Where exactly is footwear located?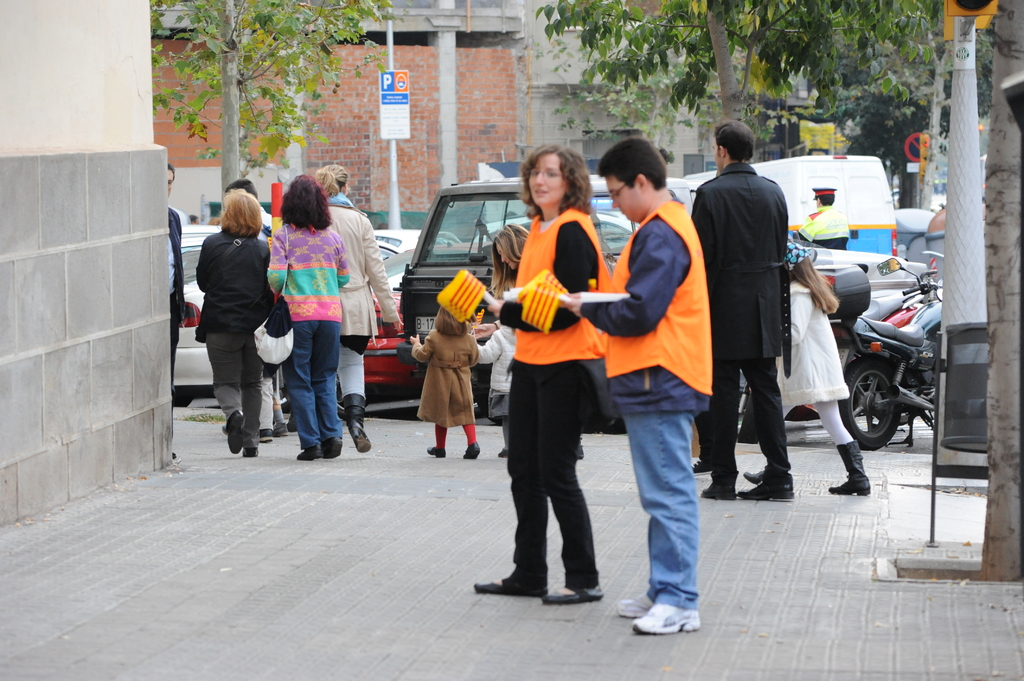
Its bounding box is <region>470, 575, 543, 598</region>.
